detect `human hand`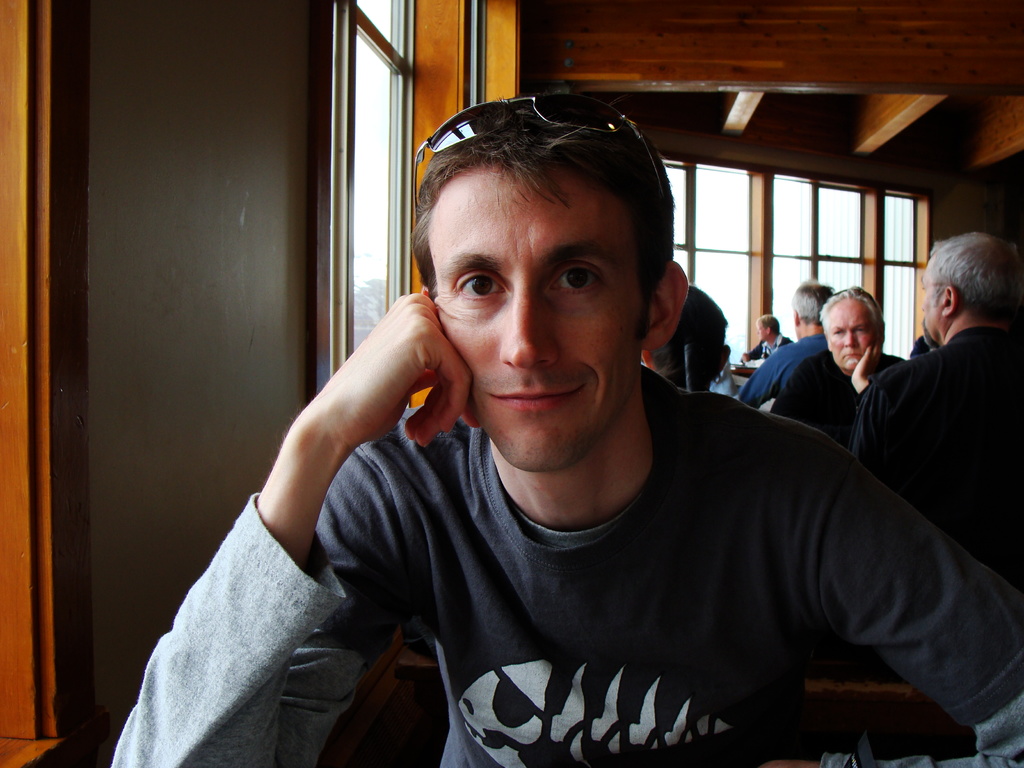
x1=739 y1=349 x2=750 y2=365
